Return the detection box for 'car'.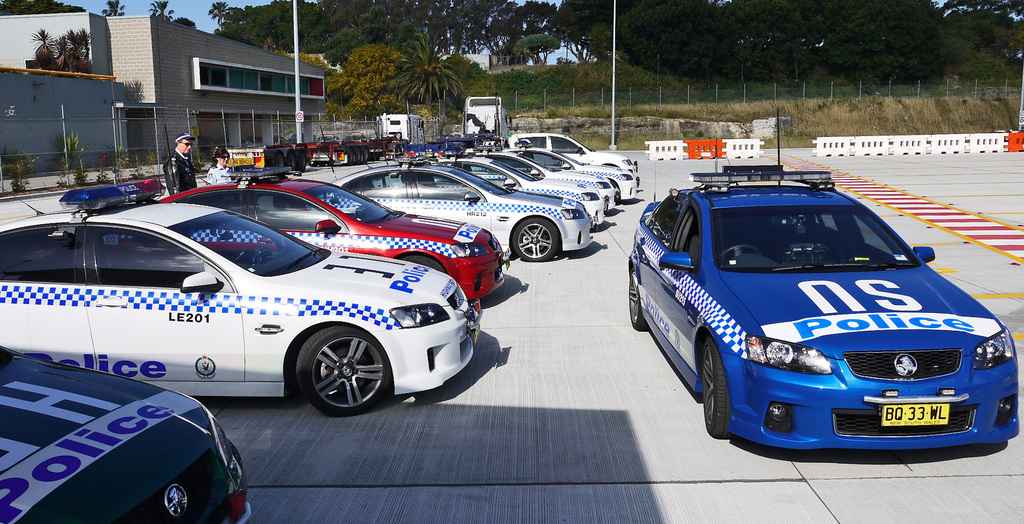
box=[607, 180, 1010, 449].
